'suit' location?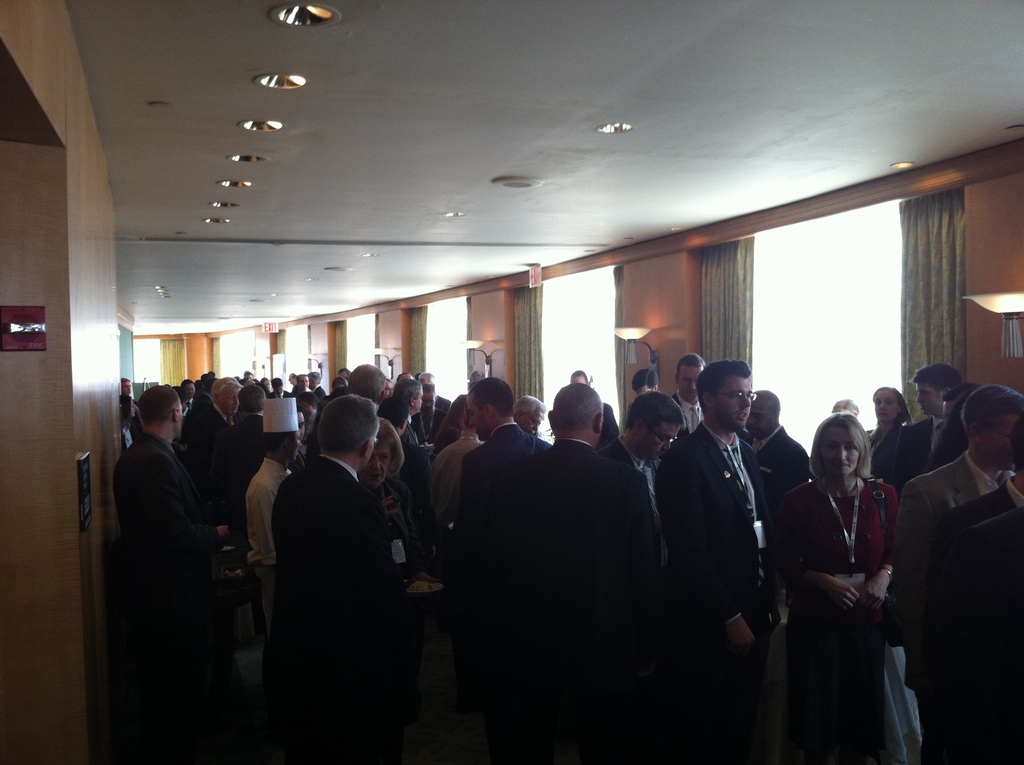
x1=230, y1=412, x2=269, y2=466
